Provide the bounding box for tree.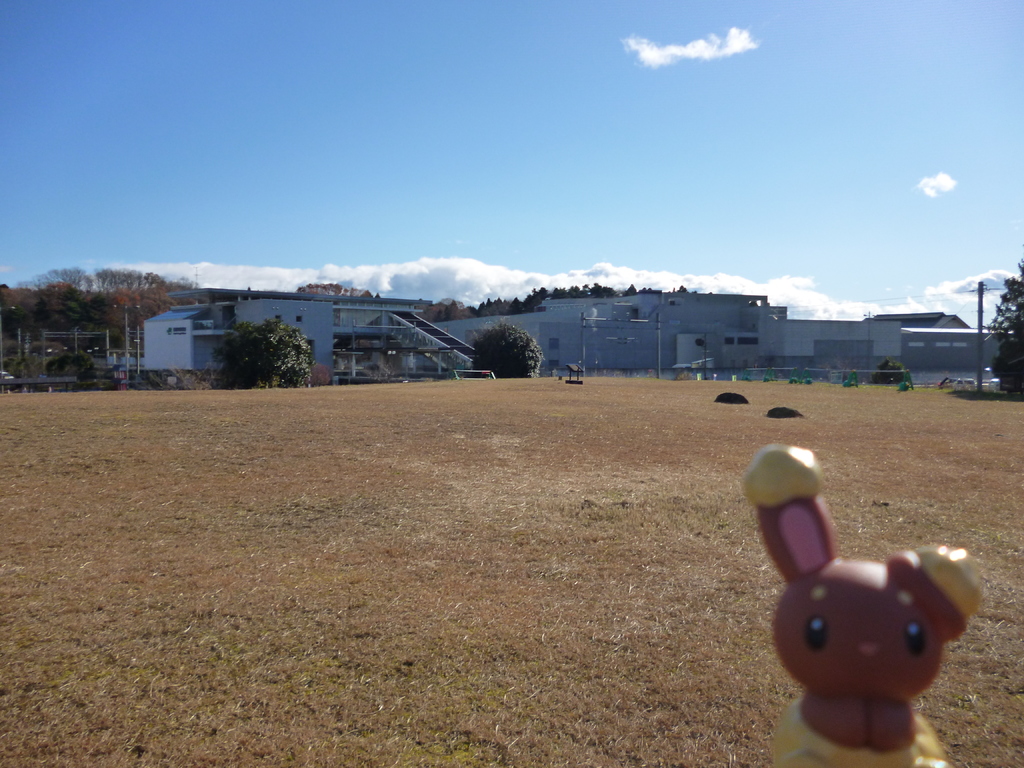
{"left": 208, "top": 304, "right": 308, "bottom": 385}.
